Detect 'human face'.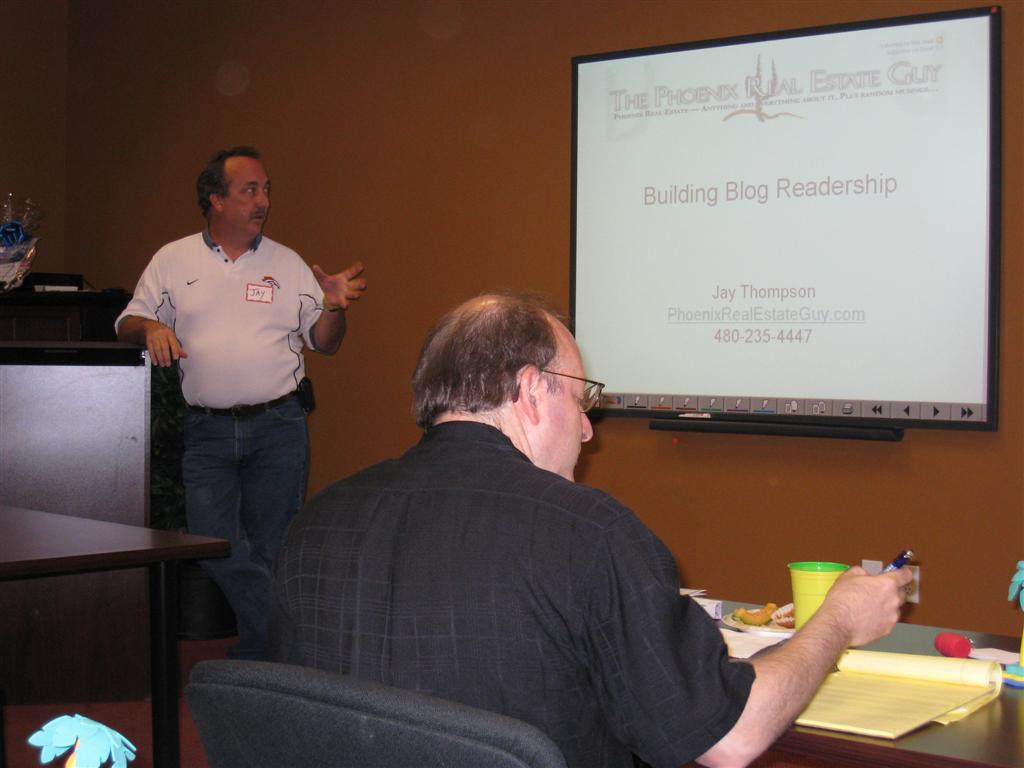
Detected at x1=537, y1=325, x2=590, y2=482.
